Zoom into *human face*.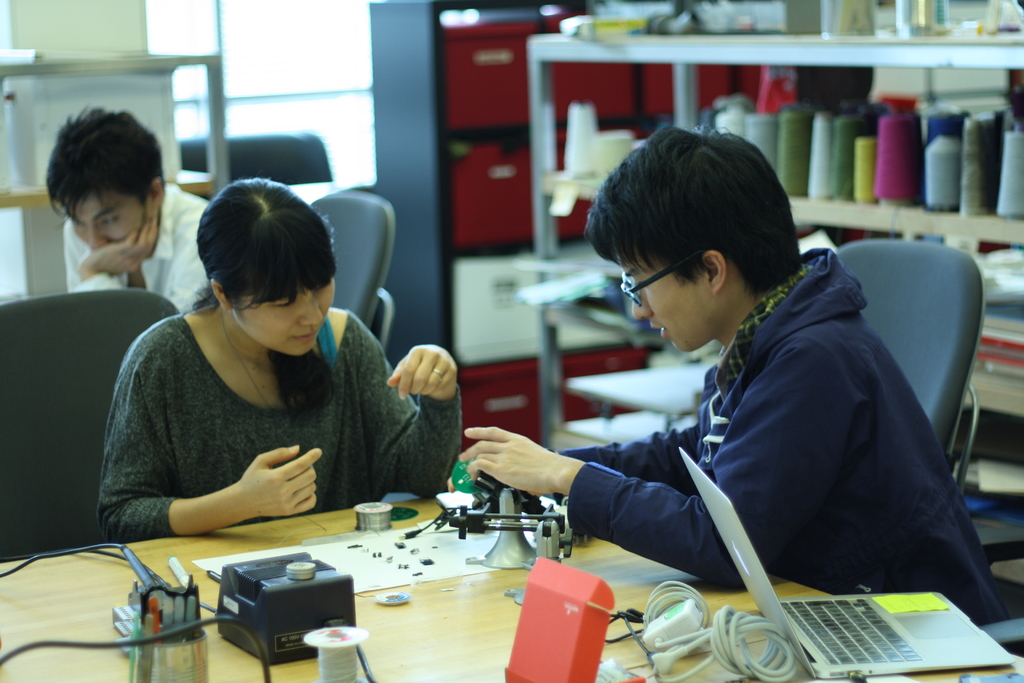
Zoom target: <bbox>232, 279, 336, 353</bbox>.
